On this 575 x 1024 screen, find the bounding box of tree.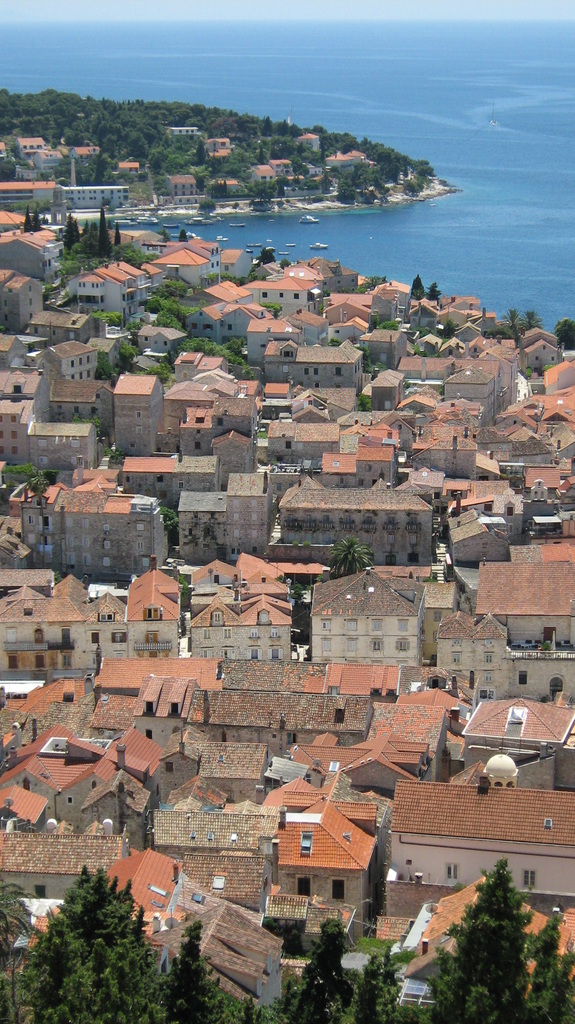
Bounding box: [113,339,142,374].
